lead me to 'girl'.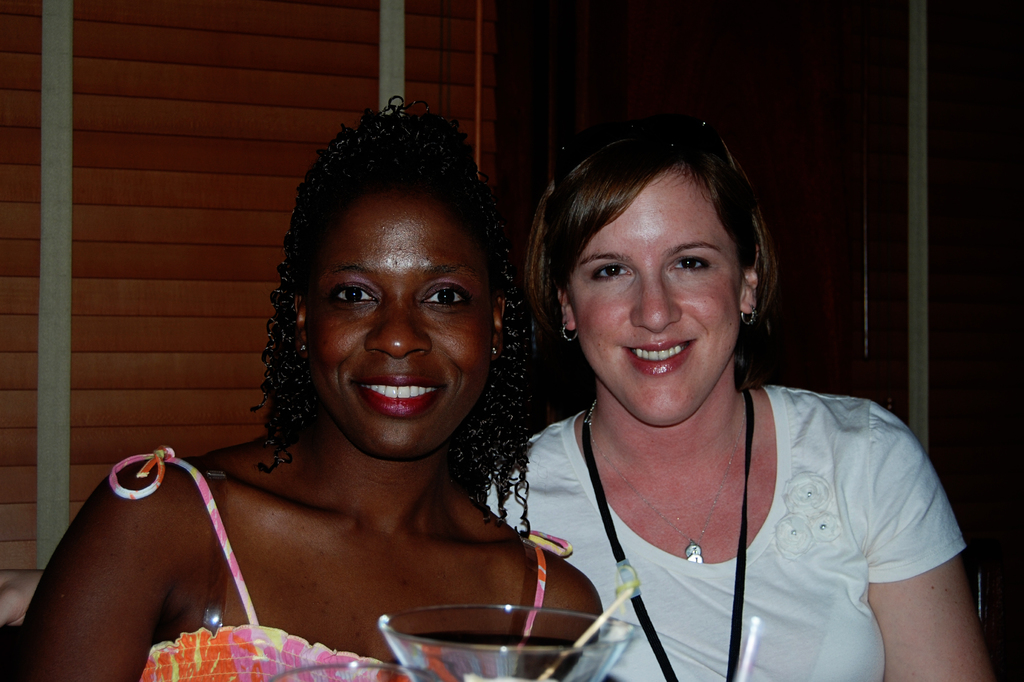
Lead to {"left": 484, "top": 97, "right": 991, "bottom": 681}.
